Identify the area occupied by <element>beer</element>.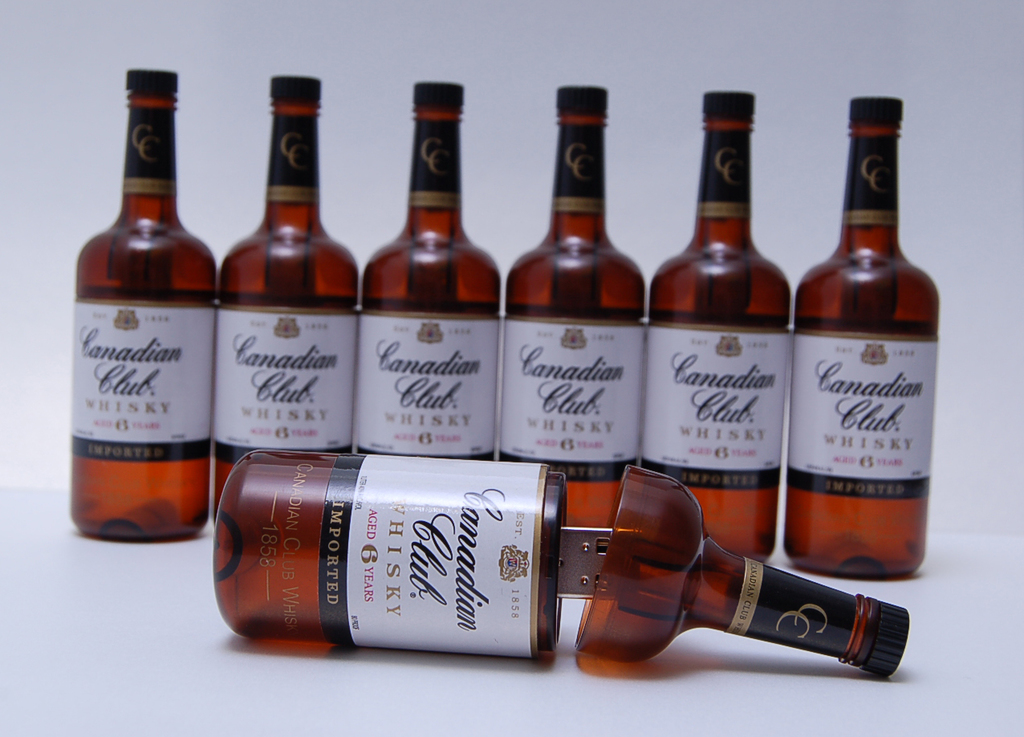
Area: <bbox>200, 448, 906, 700</bbox>.
